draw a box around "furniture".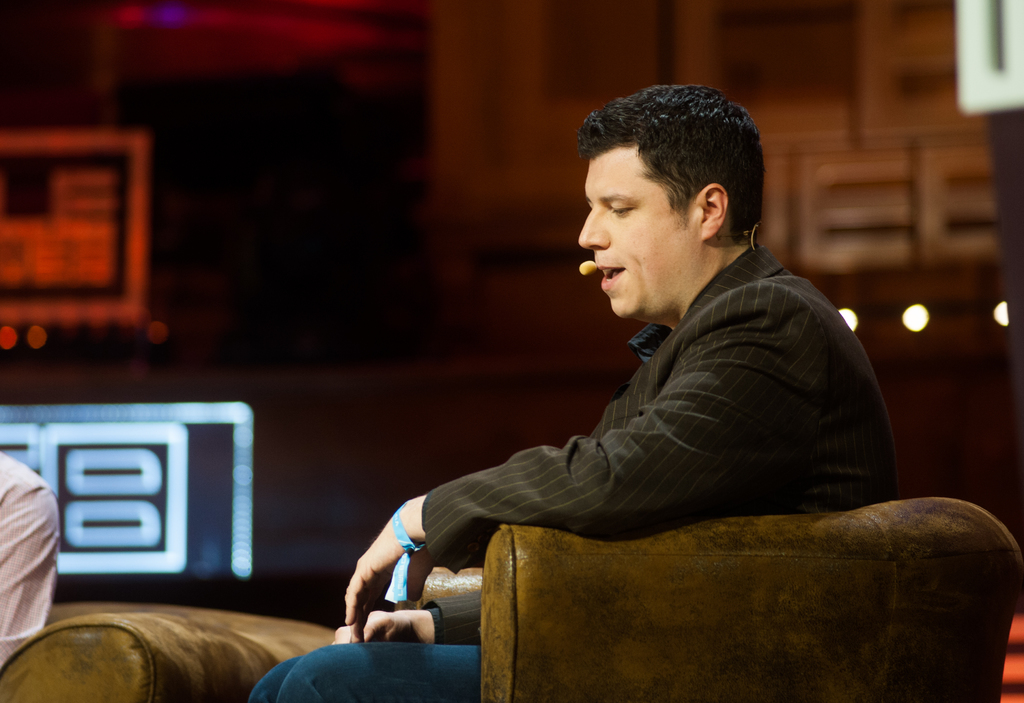
detection(0, 603, 339, 702).
